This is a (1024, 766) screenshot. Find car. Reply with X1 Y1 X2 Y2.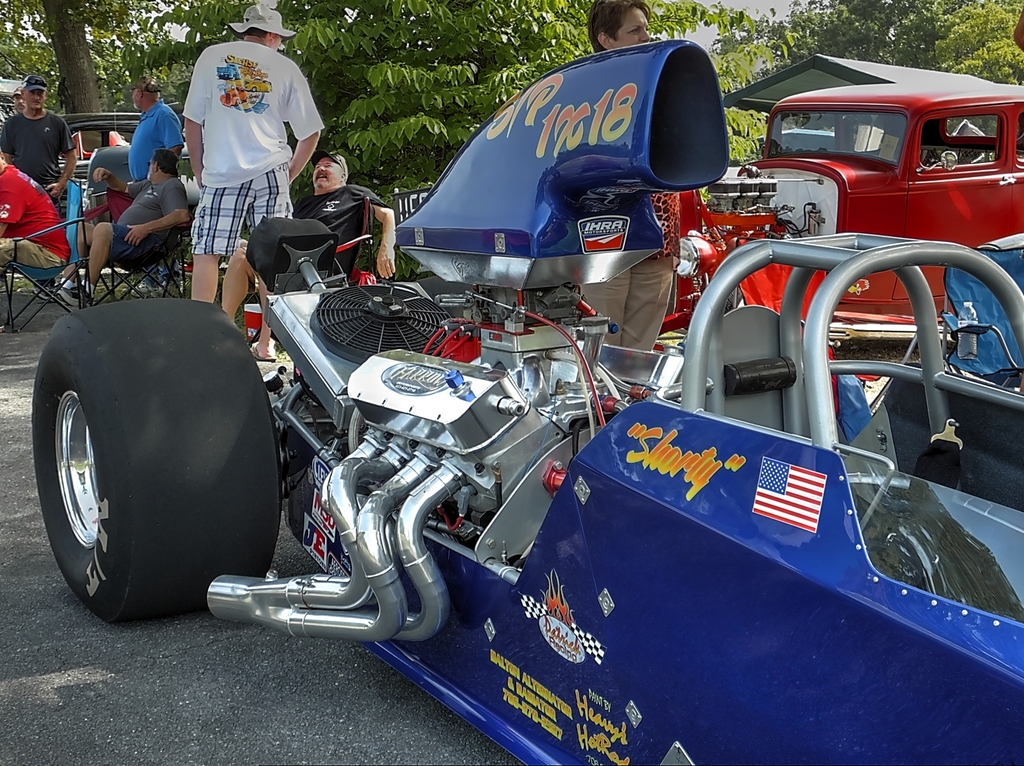
657 80 1023 342.
